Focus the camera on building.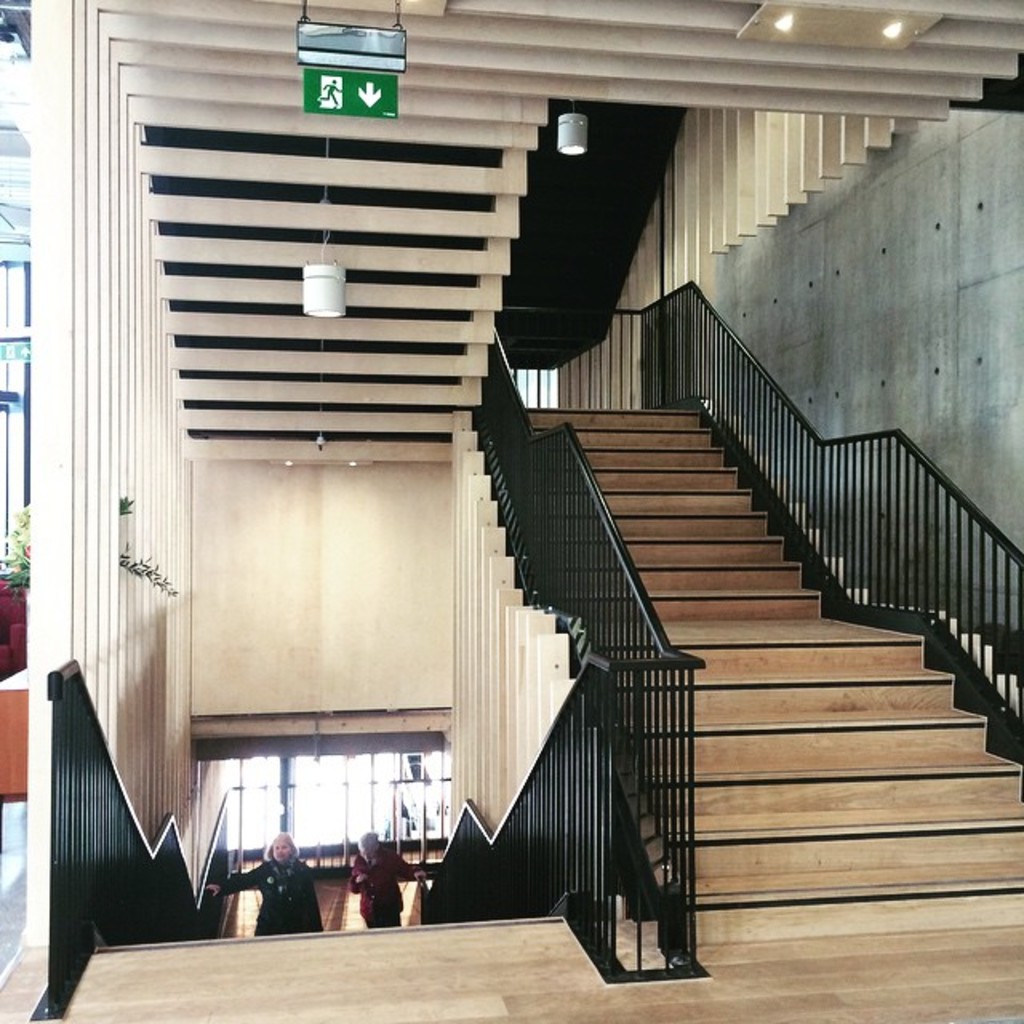
Focus region: 0 0 1022 1022.
